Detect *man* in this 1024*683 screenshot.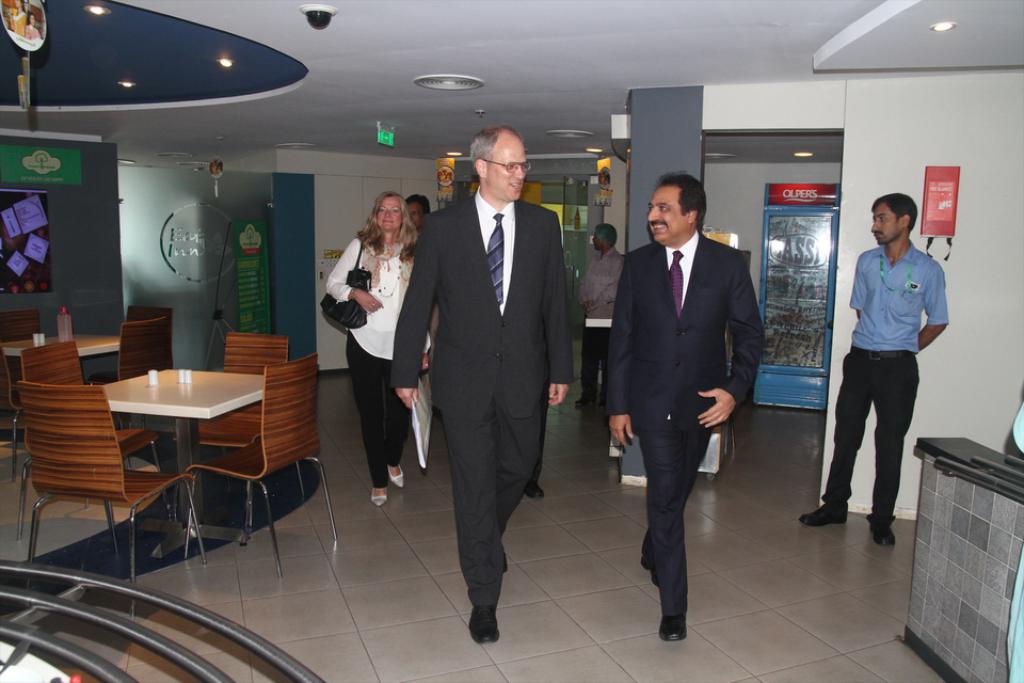
Detection: <region>582, 223, 634, 422</region>.
